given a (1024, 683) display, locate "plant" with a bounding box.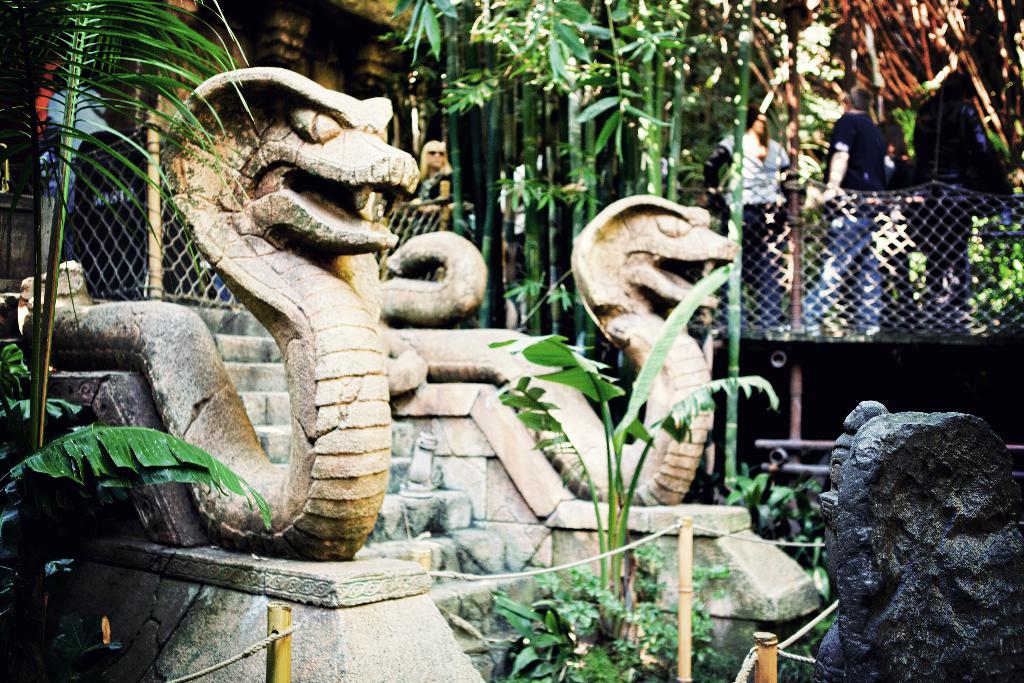
Located: box=[721, 466, 835, 605].
